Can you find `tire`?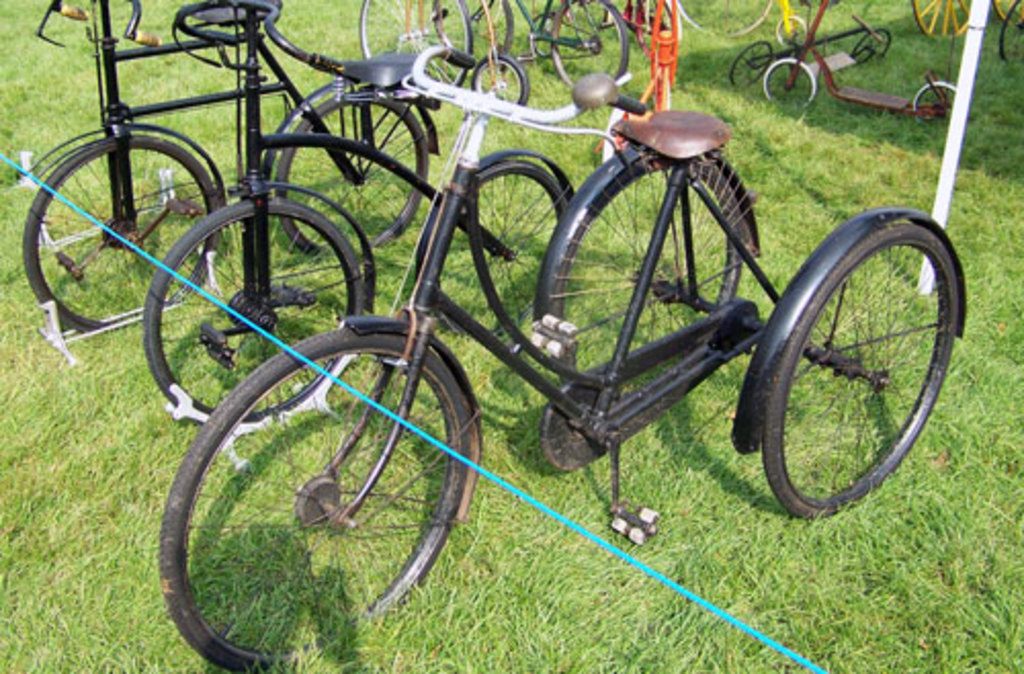
Yes, bounding box: Rect(989, 0, 1018, 29).
